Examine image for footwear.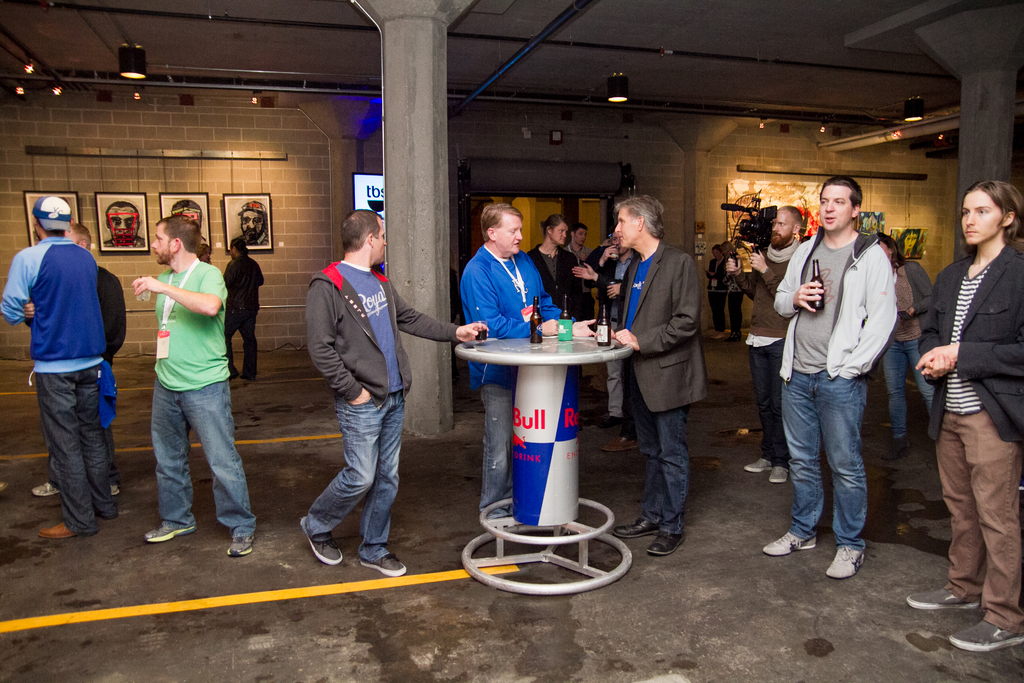
Examination result: (742,456,770,475).
